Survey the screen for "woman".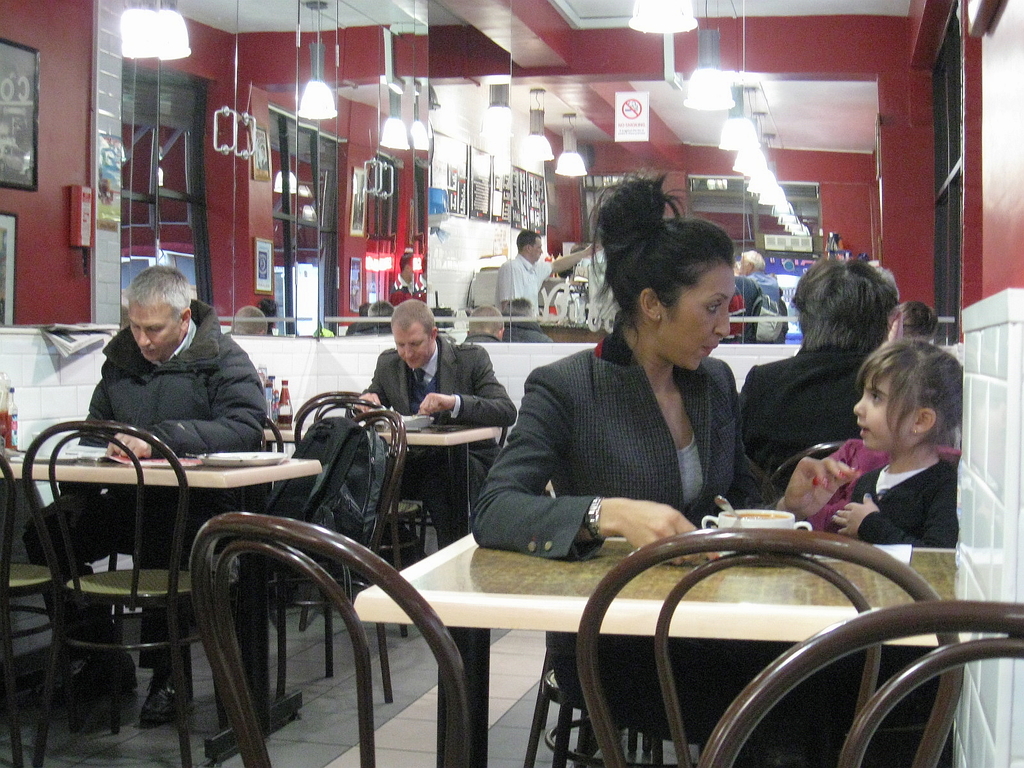
Survey found: (x1=469, y1=178, x2=770, y2=579).
